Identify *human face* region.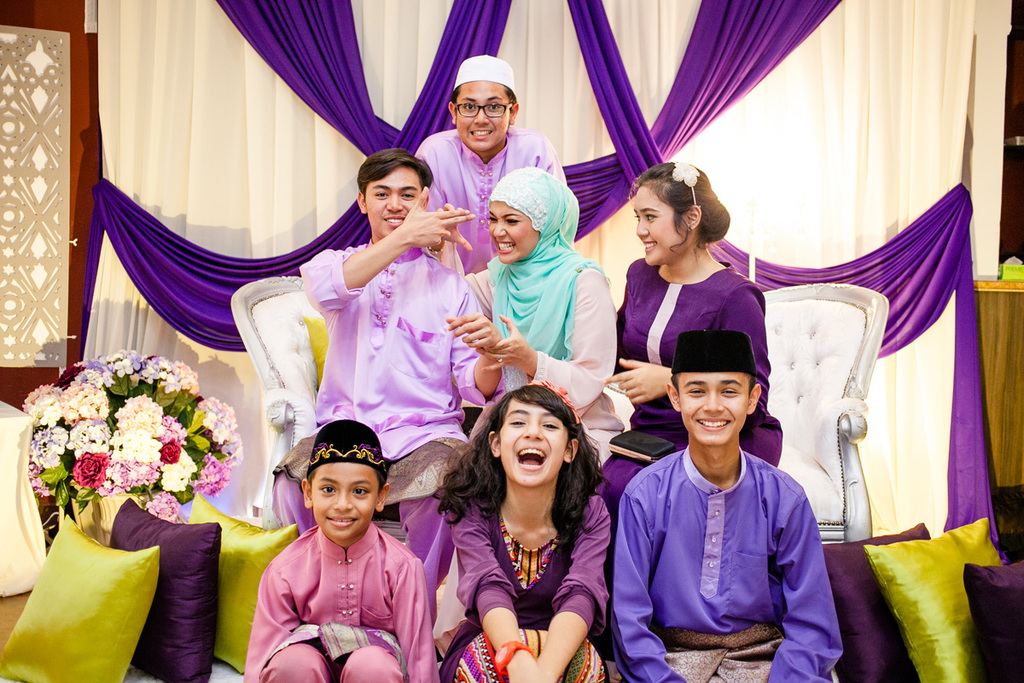
Region: <region>456, 82, 509, 155</region>.
